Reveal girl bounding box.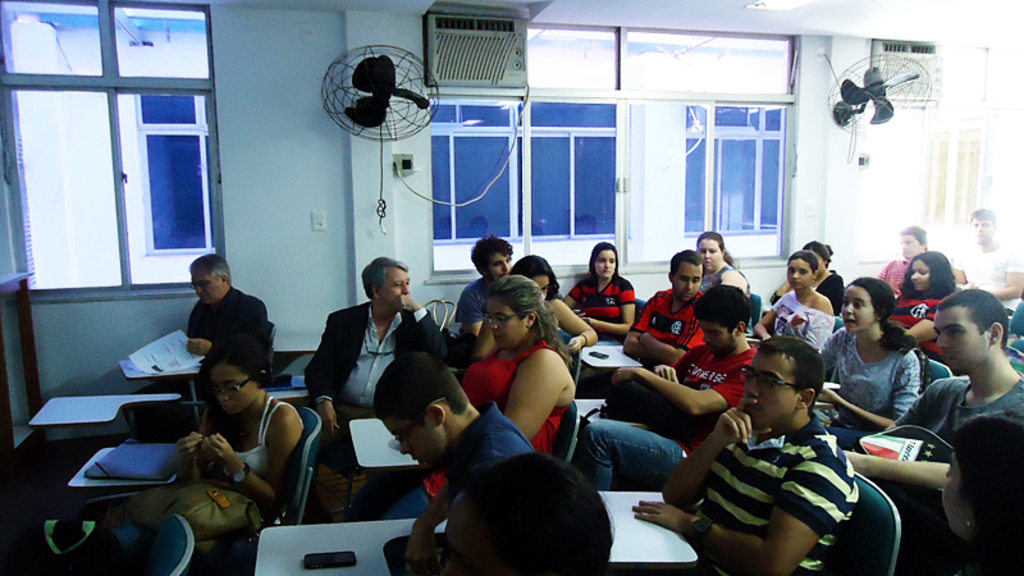
Revealed: region(805, 278, 923, 426).
